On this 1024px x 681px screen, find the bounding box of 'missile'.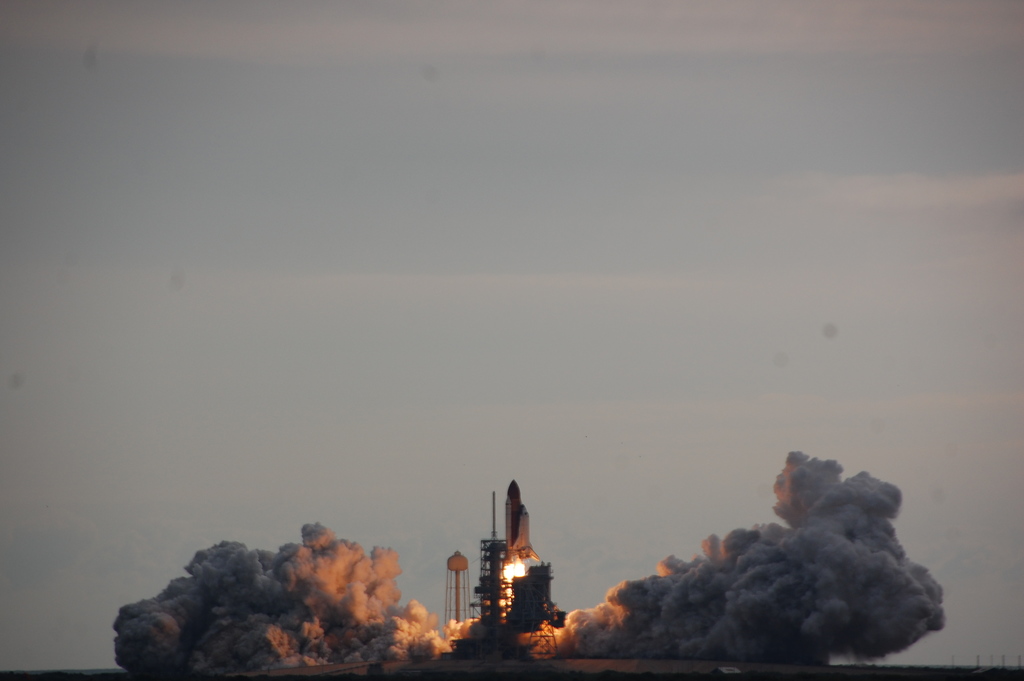
Bounding box: 504/477/547/571.
